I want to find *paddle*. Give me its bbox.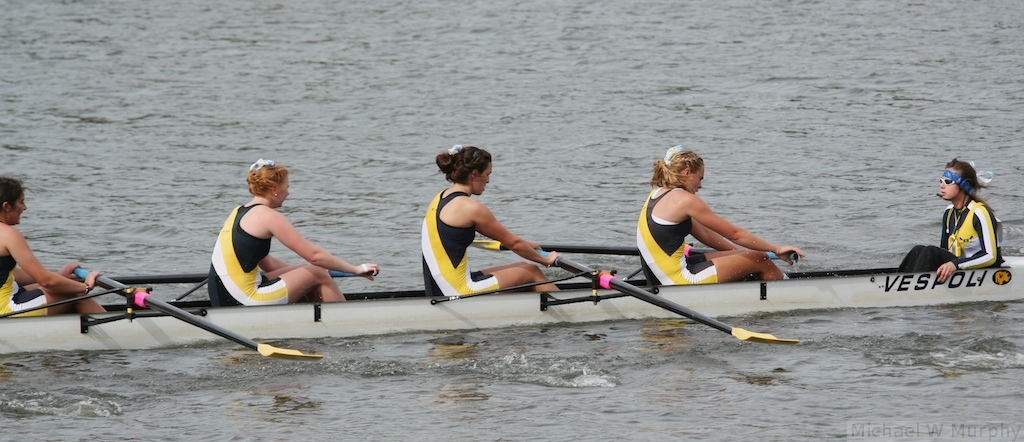
472 239 799 255.
